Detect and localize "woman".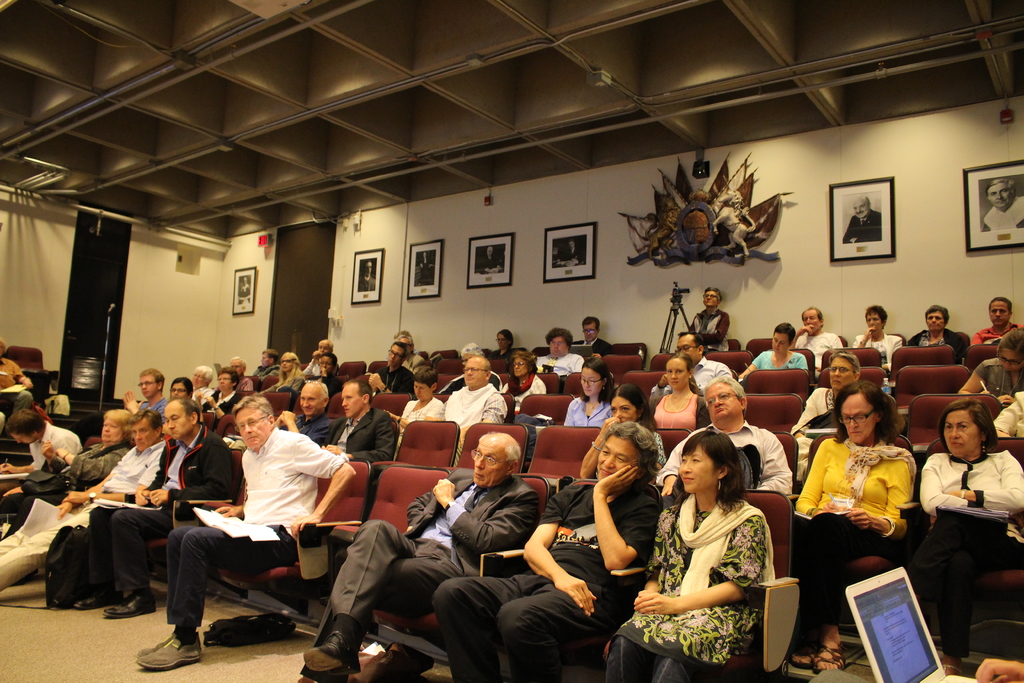
Localized at pyautogui.locateOnScreen(432, 422, 663, 682).
